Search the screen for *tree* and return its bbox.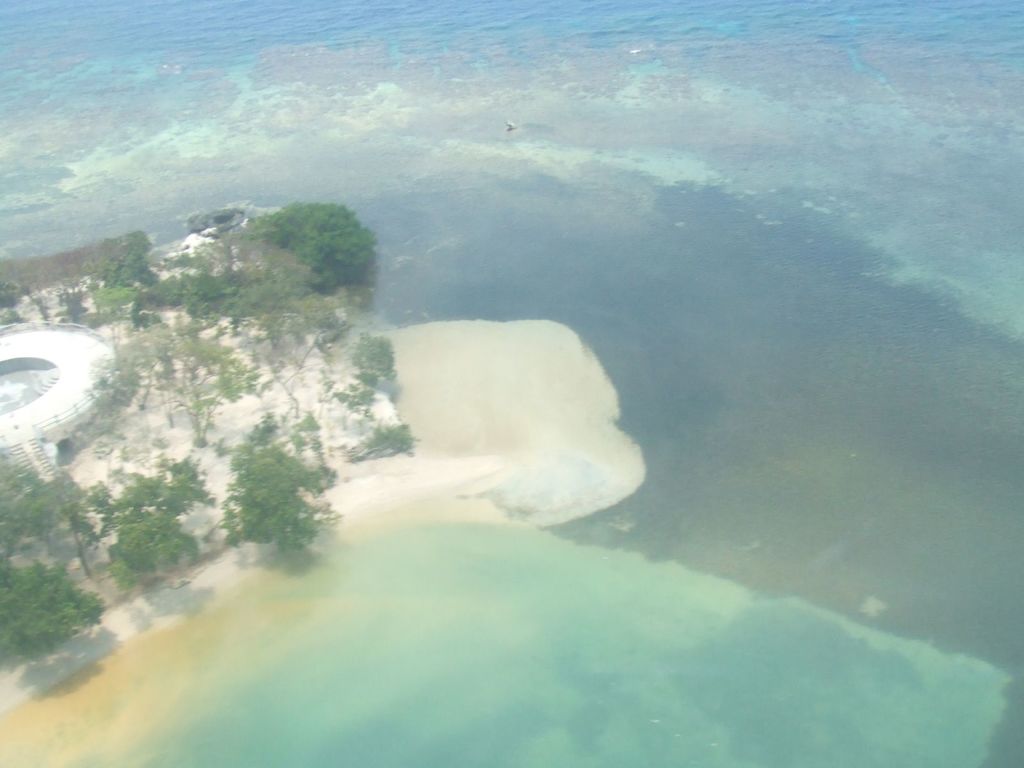
Found: <box>33,191,403,625</box>.
